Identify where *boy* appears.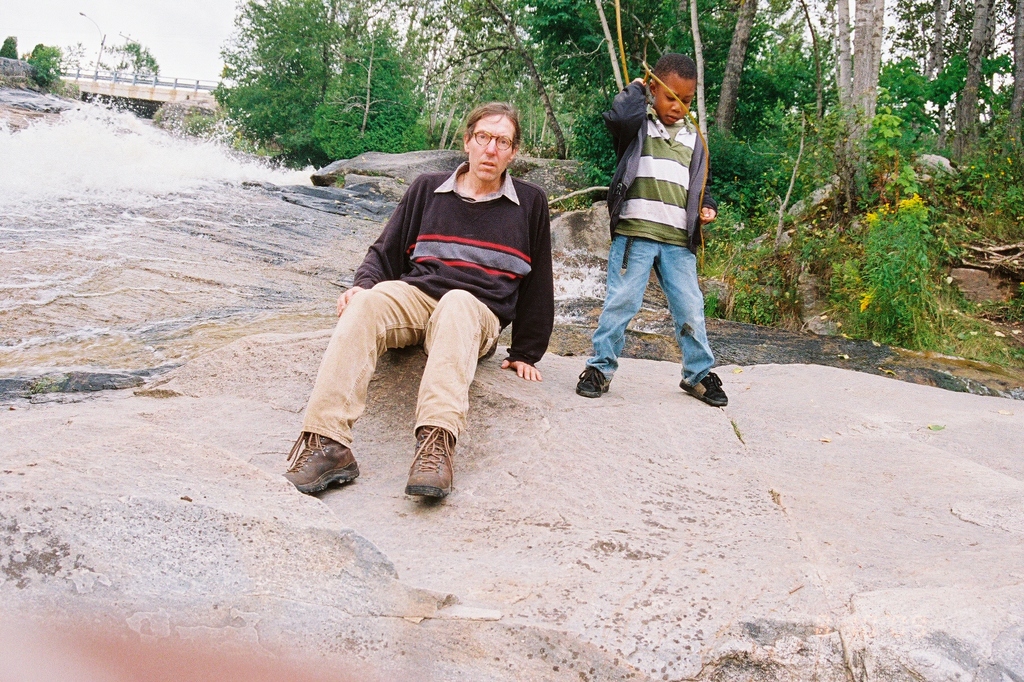
Appears at 564, 71, 742, 408.
